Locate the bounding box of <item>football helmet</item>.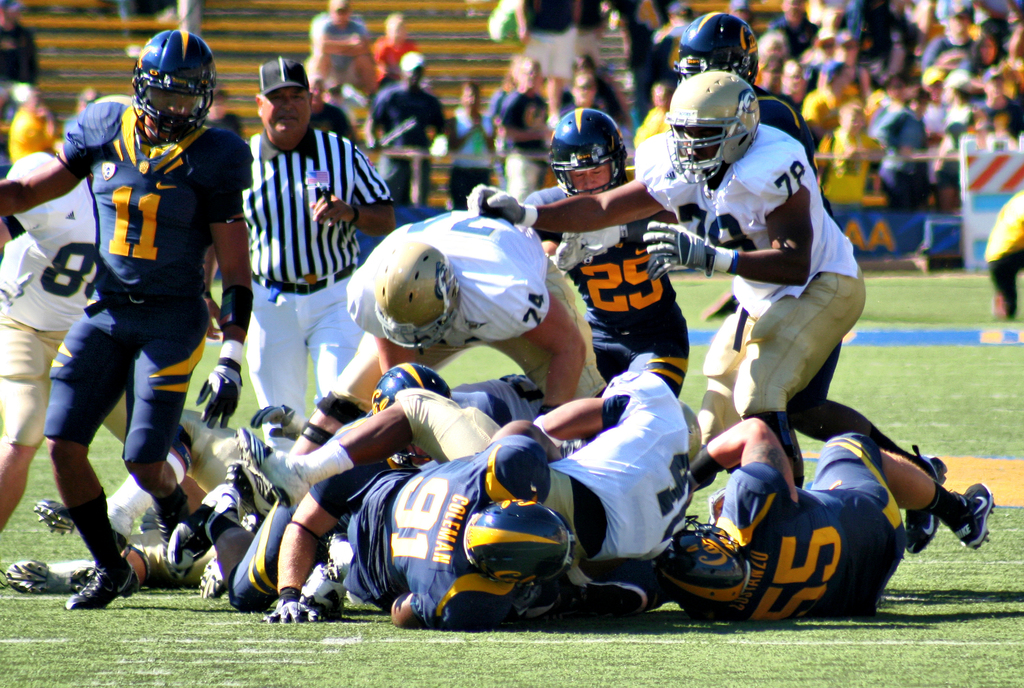
Bounding box: (658,516,753,606).
